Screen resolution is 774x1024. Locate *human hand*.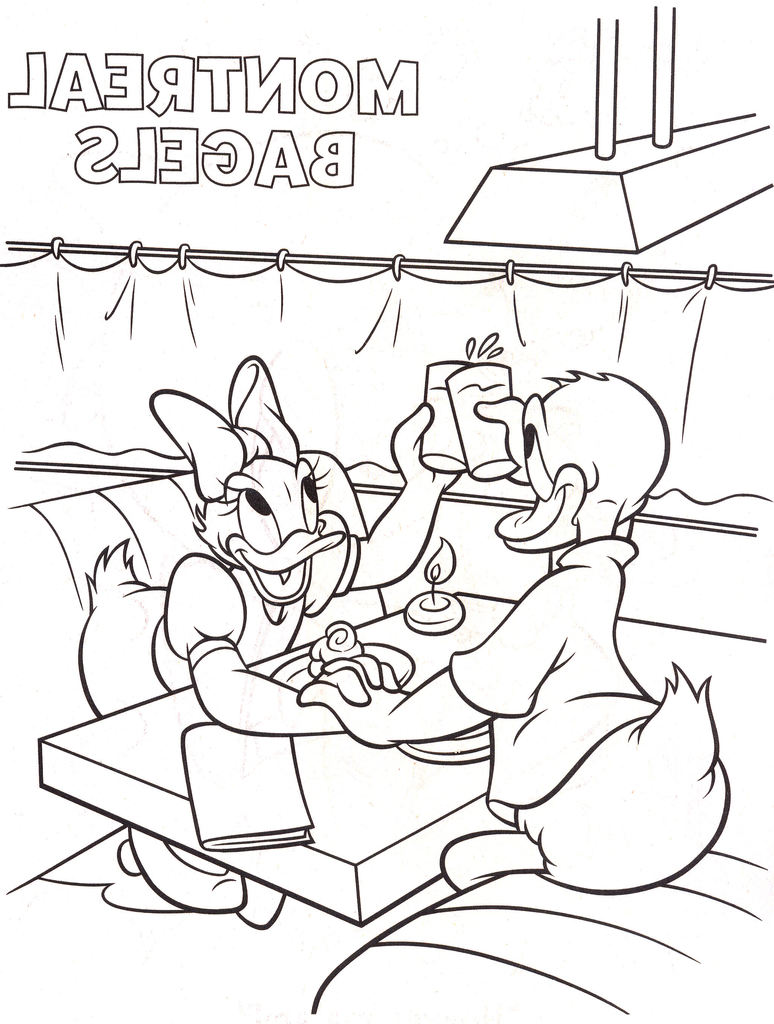
x1=391 y1=402 x2=464 y2=493.
